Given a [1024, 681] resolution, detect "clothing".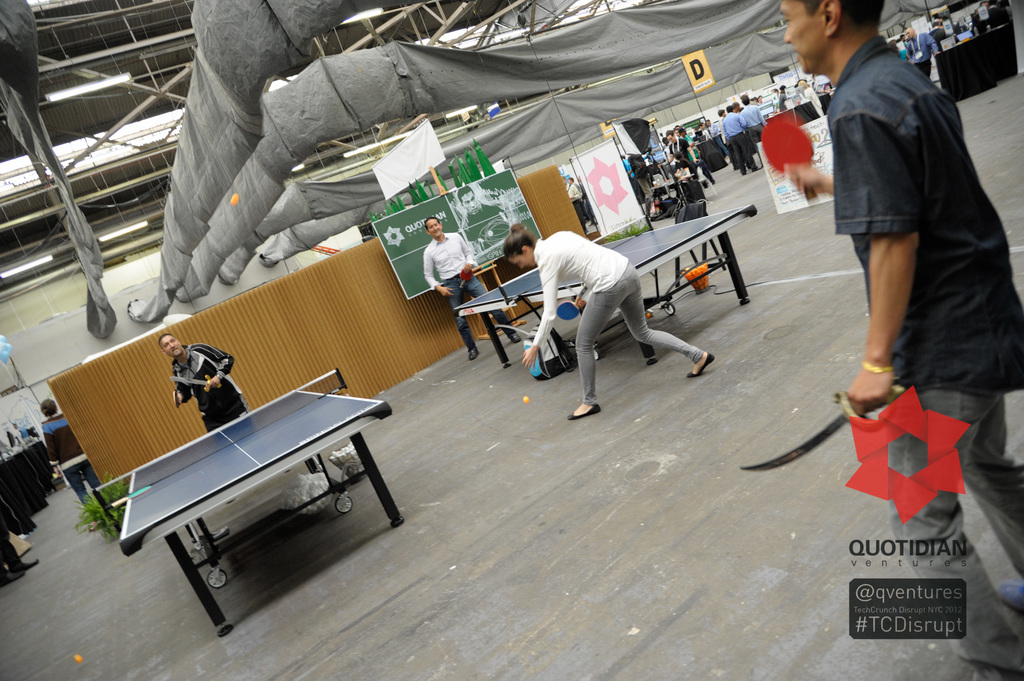
pyautogui.locateOnScreen(42, 413, 107, 513).
